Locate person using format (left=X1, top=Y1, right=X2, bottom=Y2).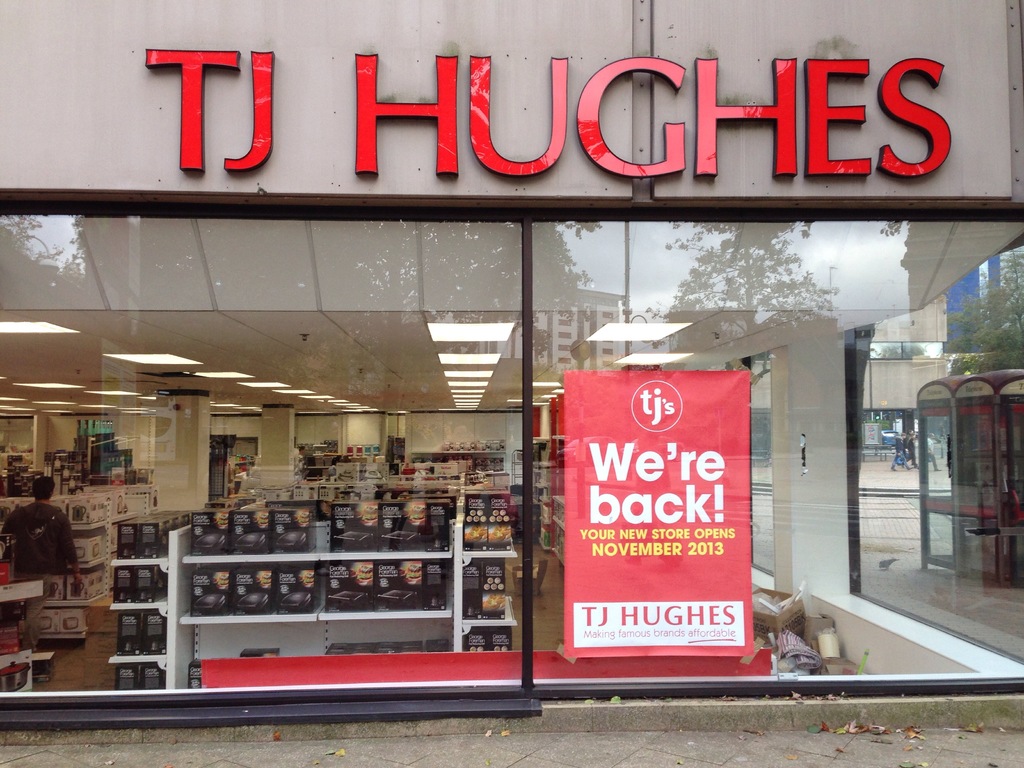
(left=1, top=474, right=81, bottom=648).
